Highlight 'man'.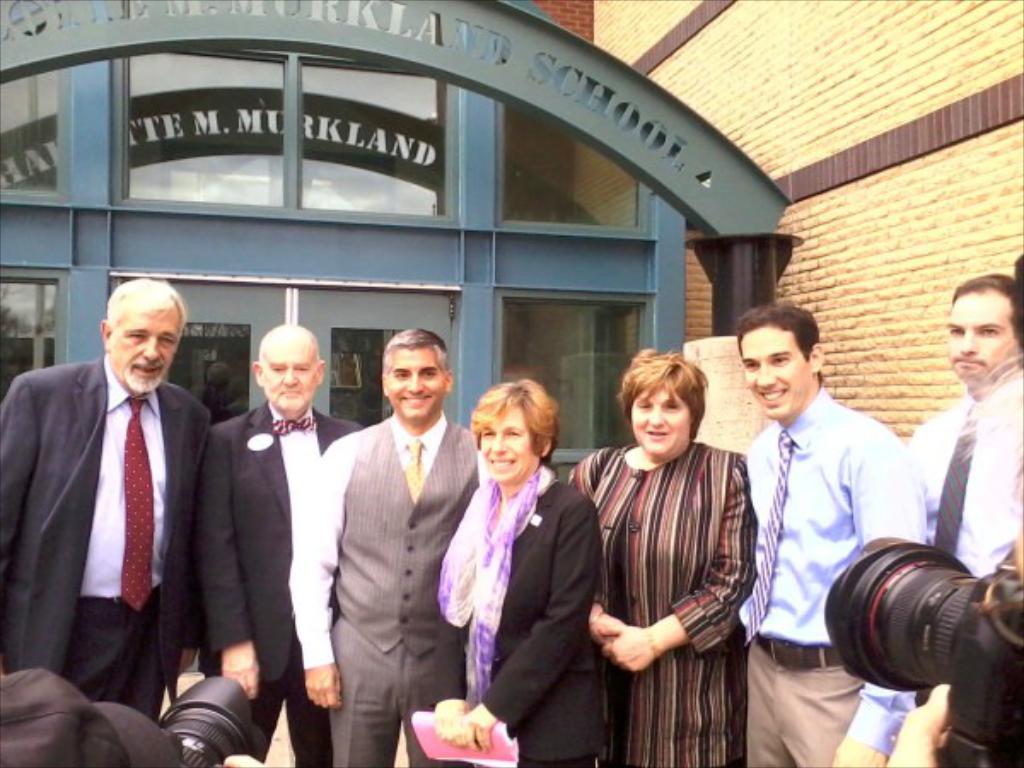
Highlighted region: Rect(283, 324, 486, 766).
